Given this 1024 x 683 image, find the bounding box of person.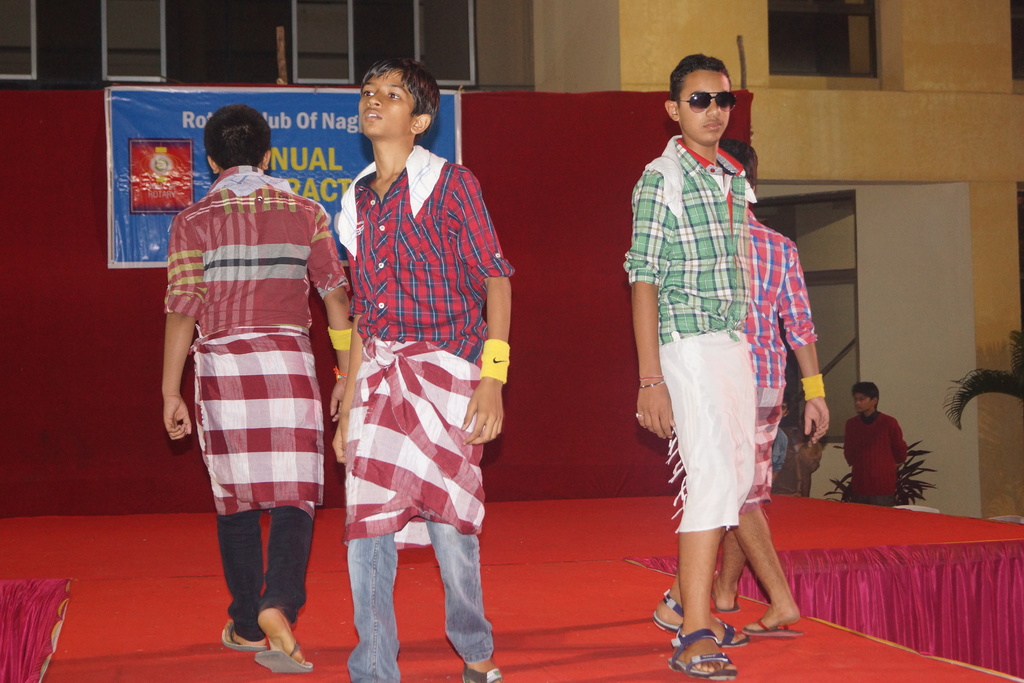
620 60 756 682.
